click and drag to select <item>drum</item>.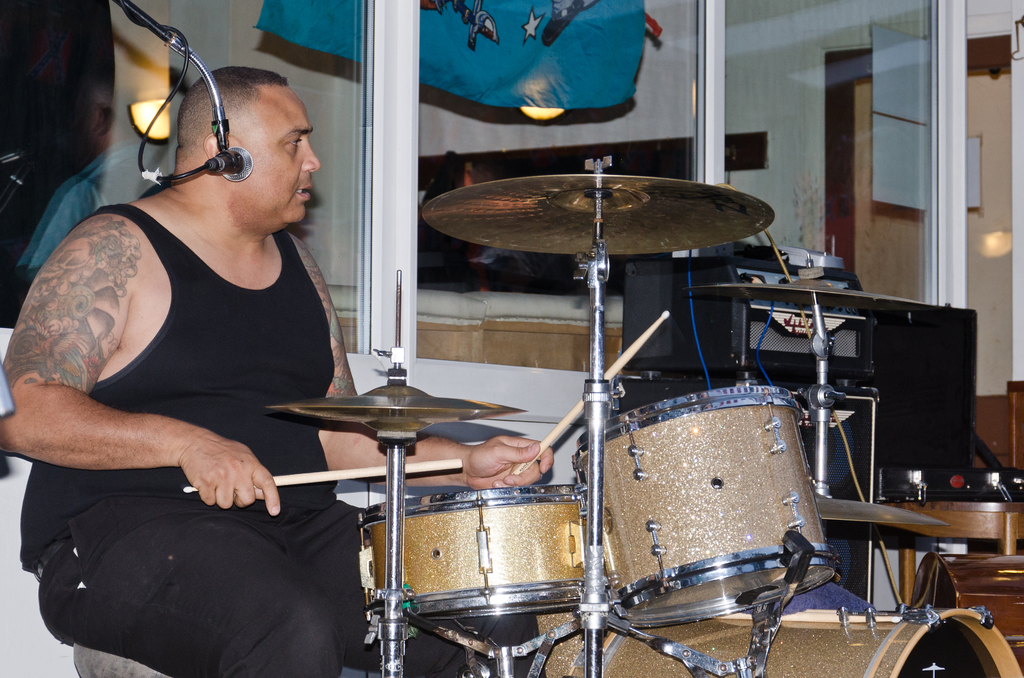
Selection: box=[561, 606, 1023, 677].
